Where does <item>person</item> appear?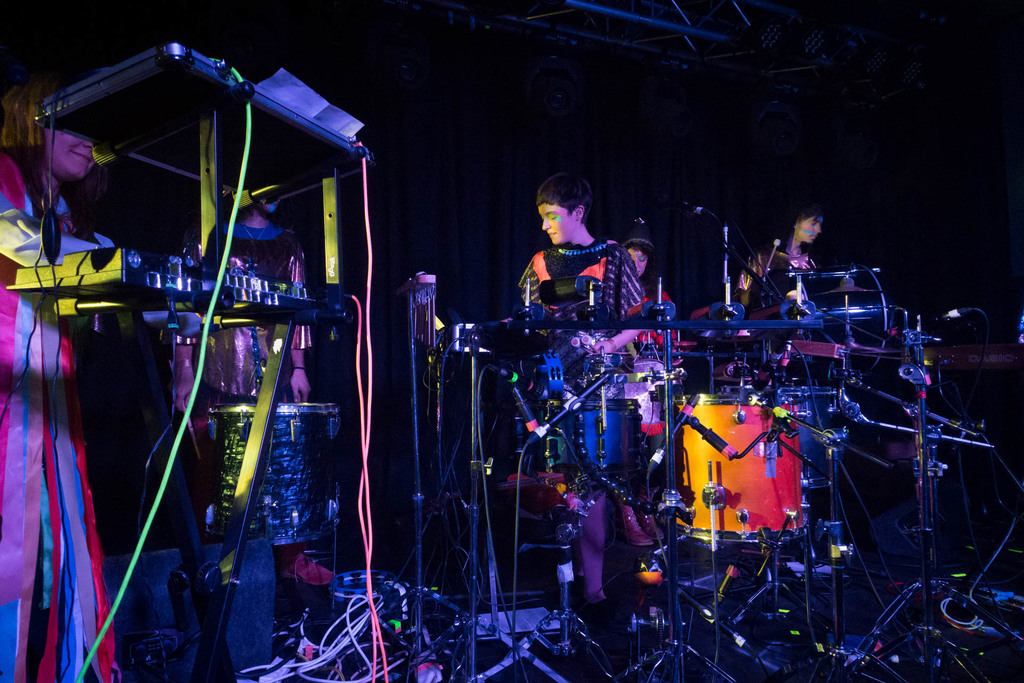
Appears at [0, 63, 129, 675].
